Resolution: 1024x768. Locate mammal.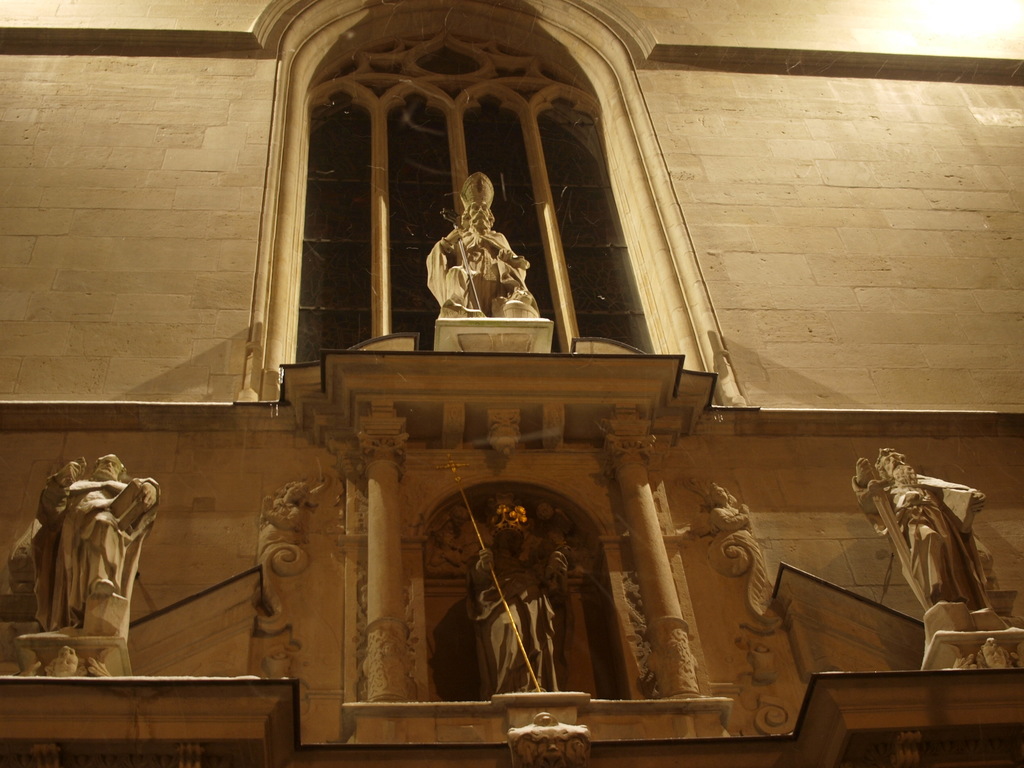
[left=467, top=502, right=571, bottom=693].
